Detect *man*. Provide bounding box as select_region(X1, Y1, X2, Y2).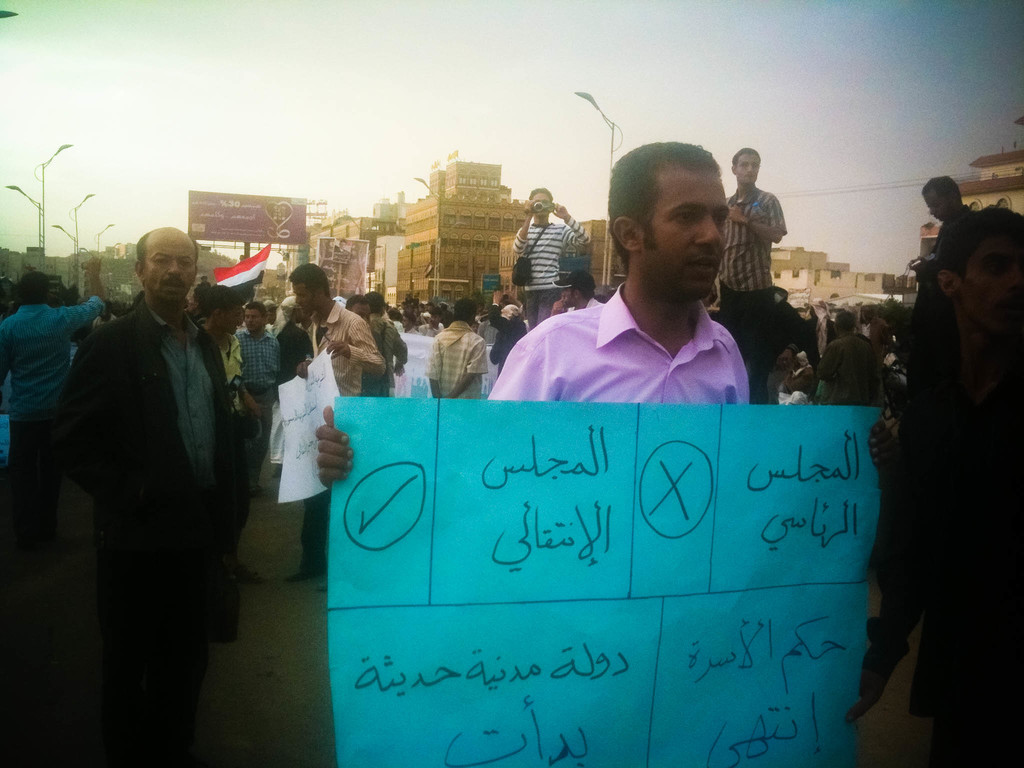
select_region(503, 154, 797, 442).
